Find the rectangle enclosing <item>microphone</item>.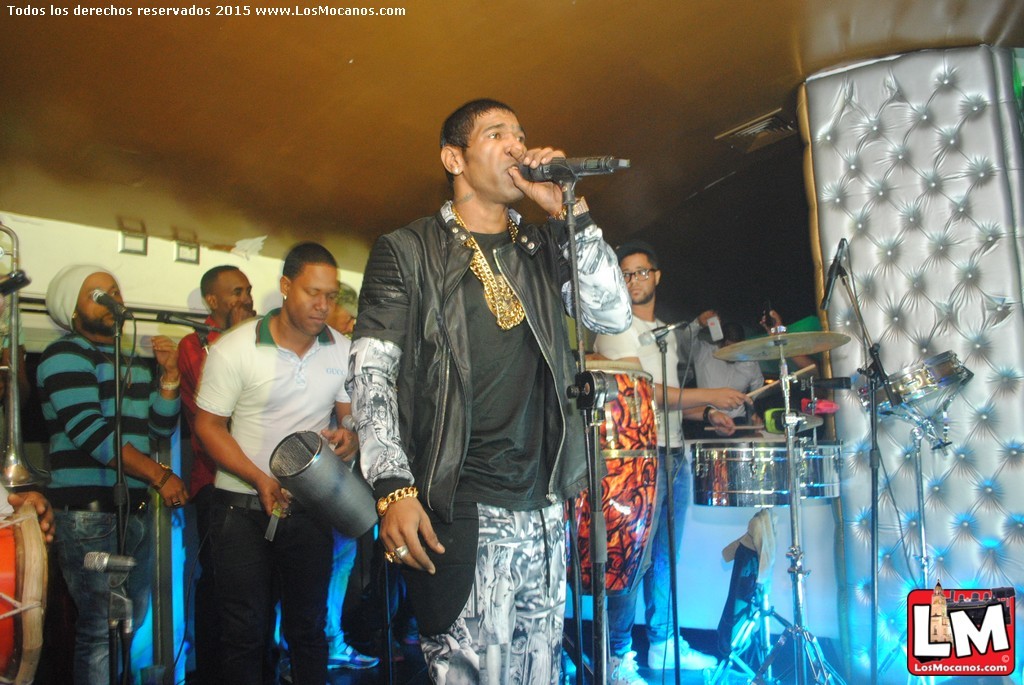
<bbox>635, 317, 684, 347</bbox>.
